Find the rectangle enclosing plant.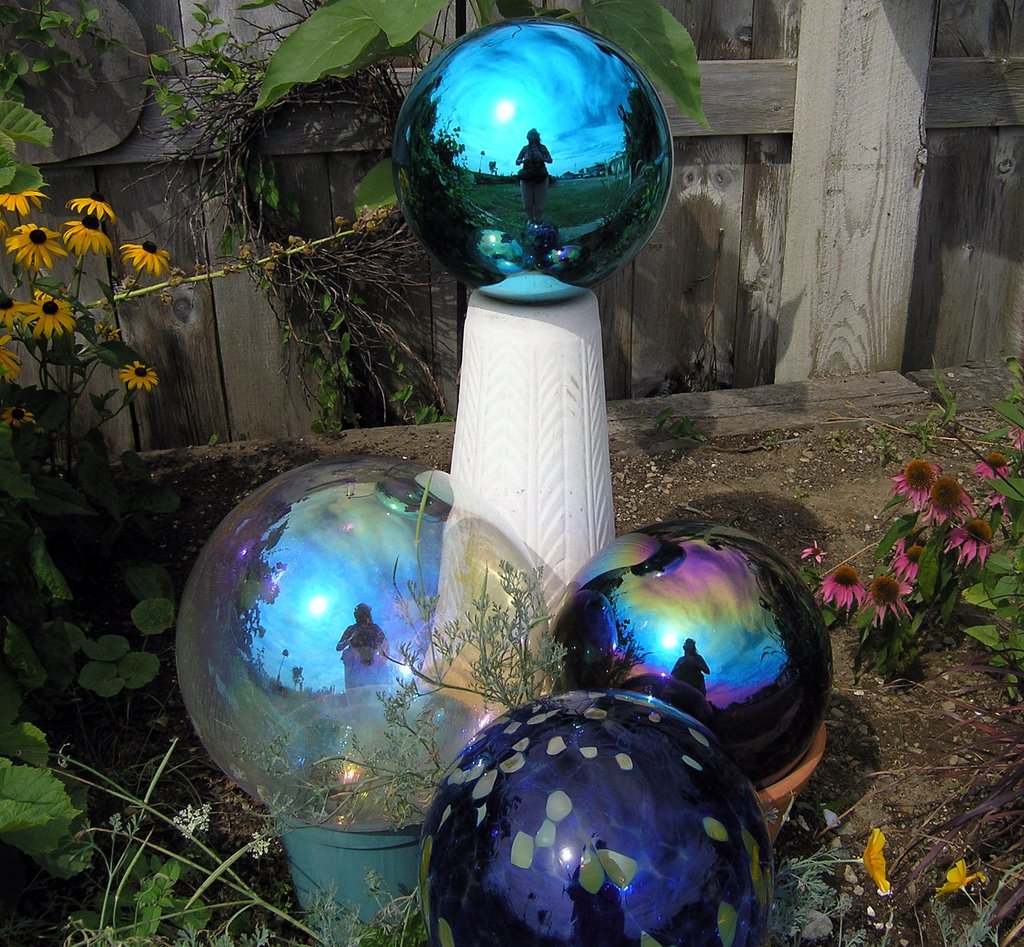
988:358:1023:443.
